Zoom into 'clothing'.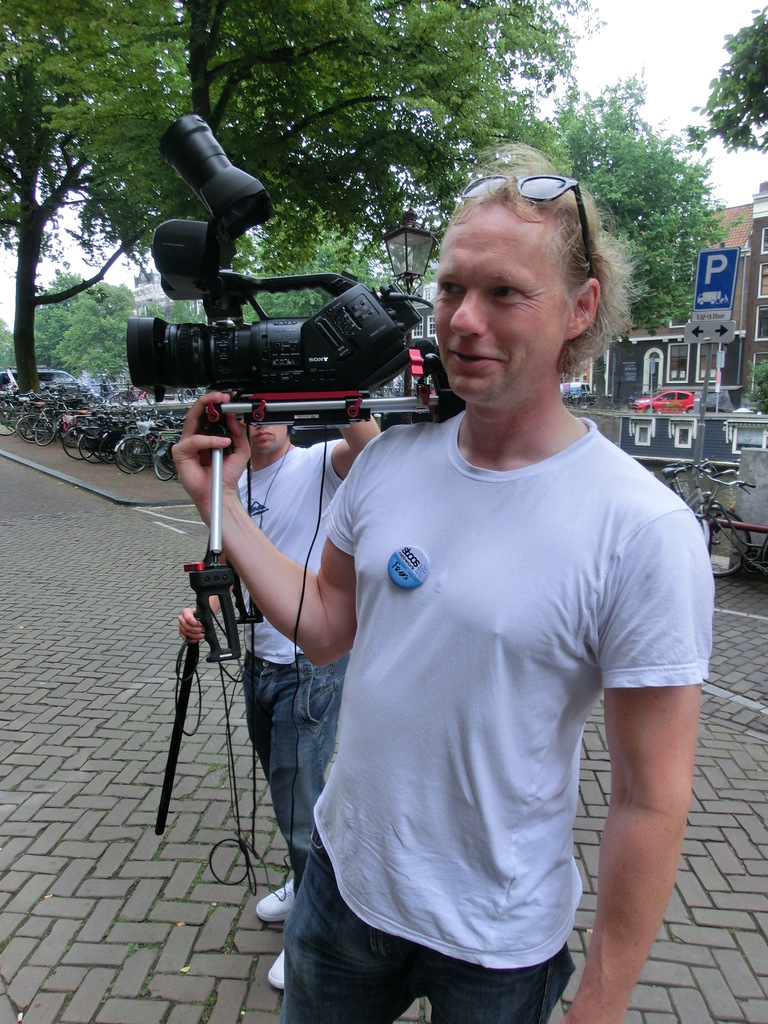
Zoom target: [x1=234, y1=437, x2=344, y2=892].
